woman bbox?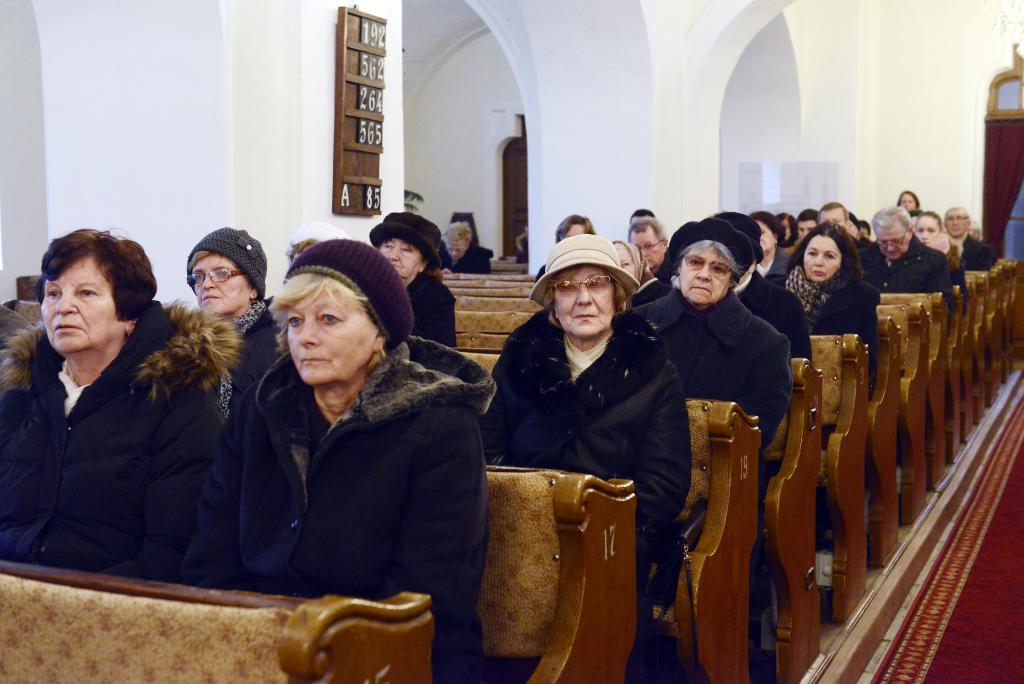
{"x1": 370, "y1": 211, "x2": 456, "y2": 348}
